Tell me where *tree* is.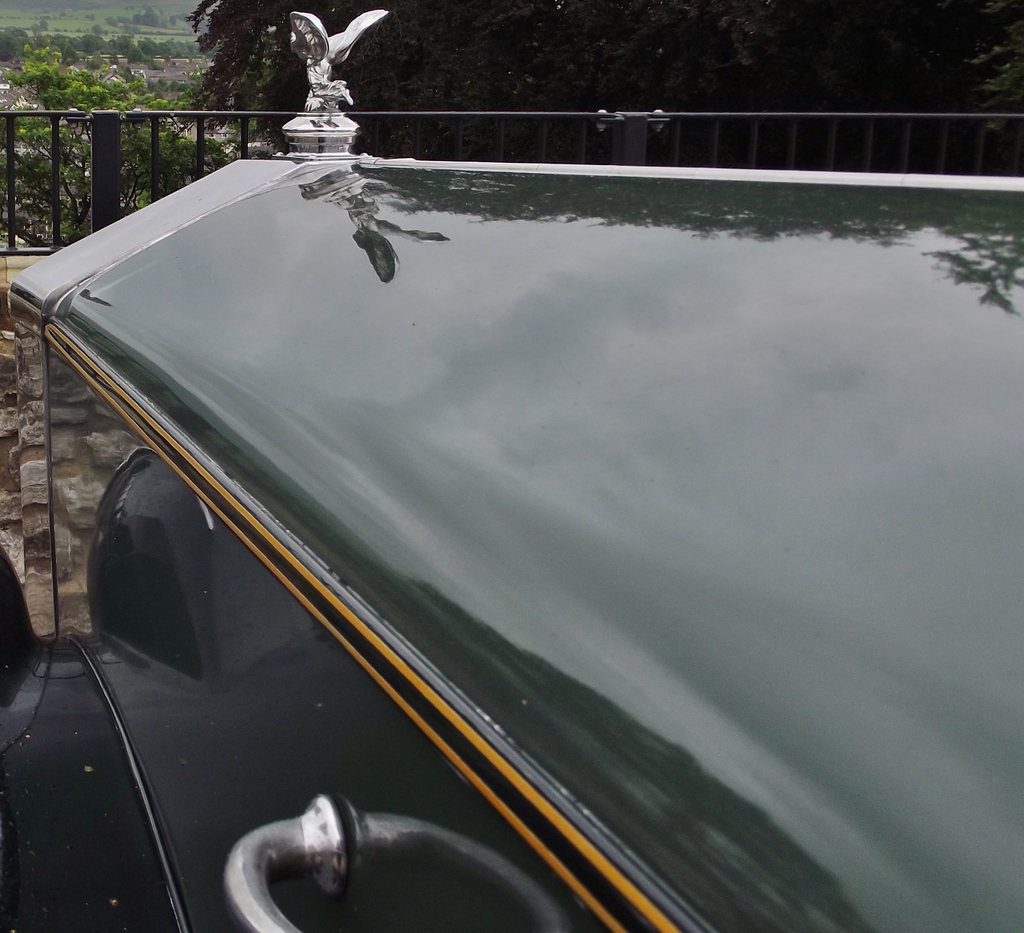
*tree* is at <bbox>186, 0, 1023, 153</bbox>.
